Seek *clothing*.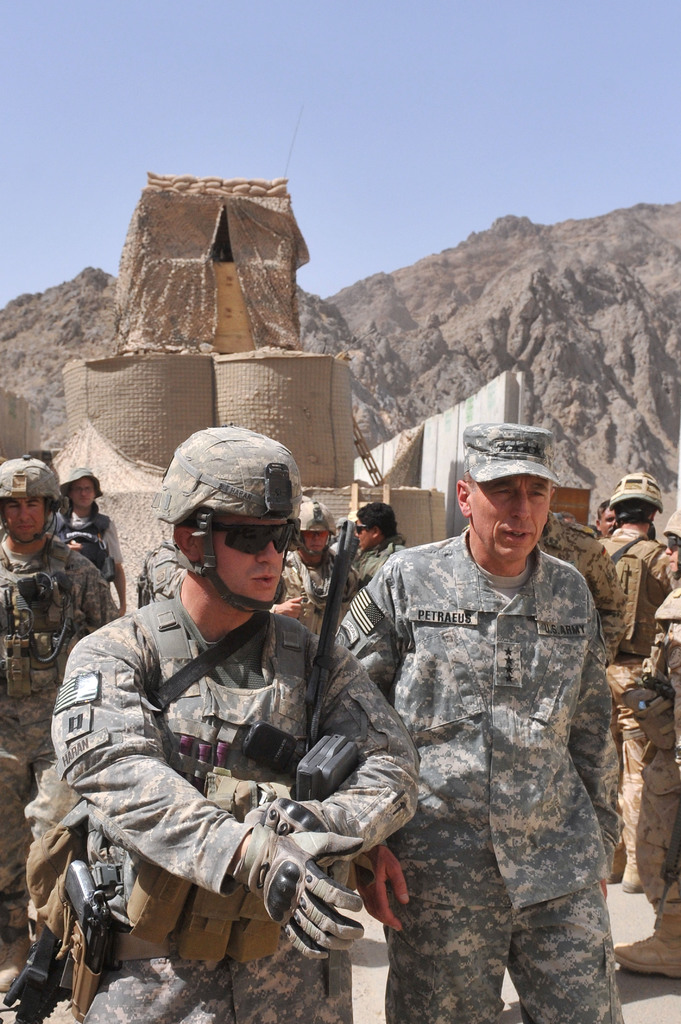
bbox=(349, 533, 409, 591).
